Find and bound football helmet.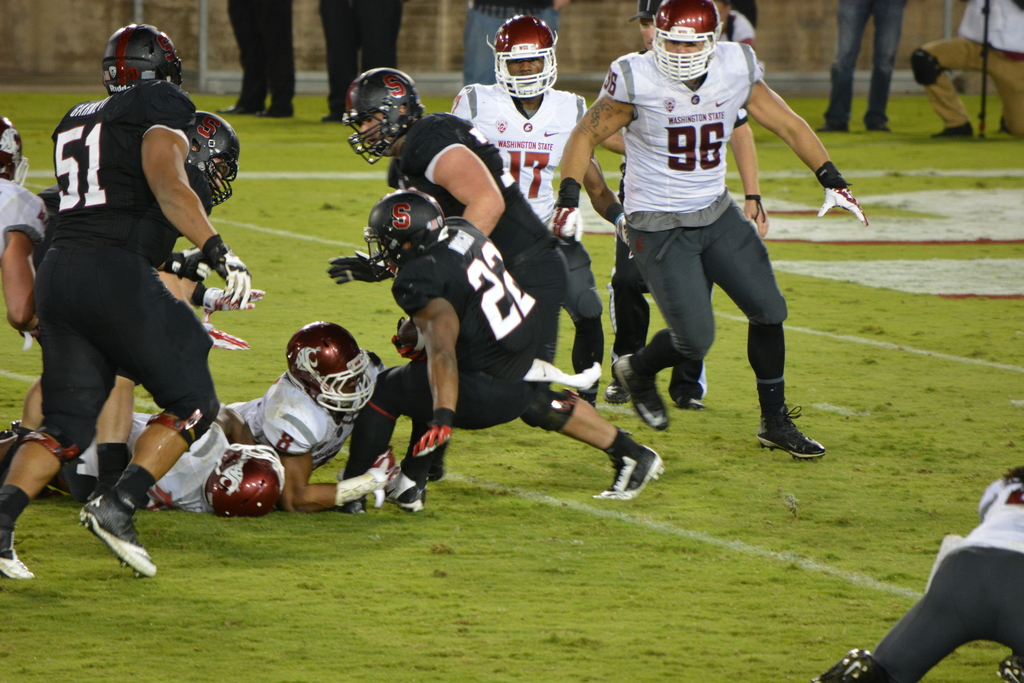
Bound: [left=652, top=0, right=728, bottom=81].
